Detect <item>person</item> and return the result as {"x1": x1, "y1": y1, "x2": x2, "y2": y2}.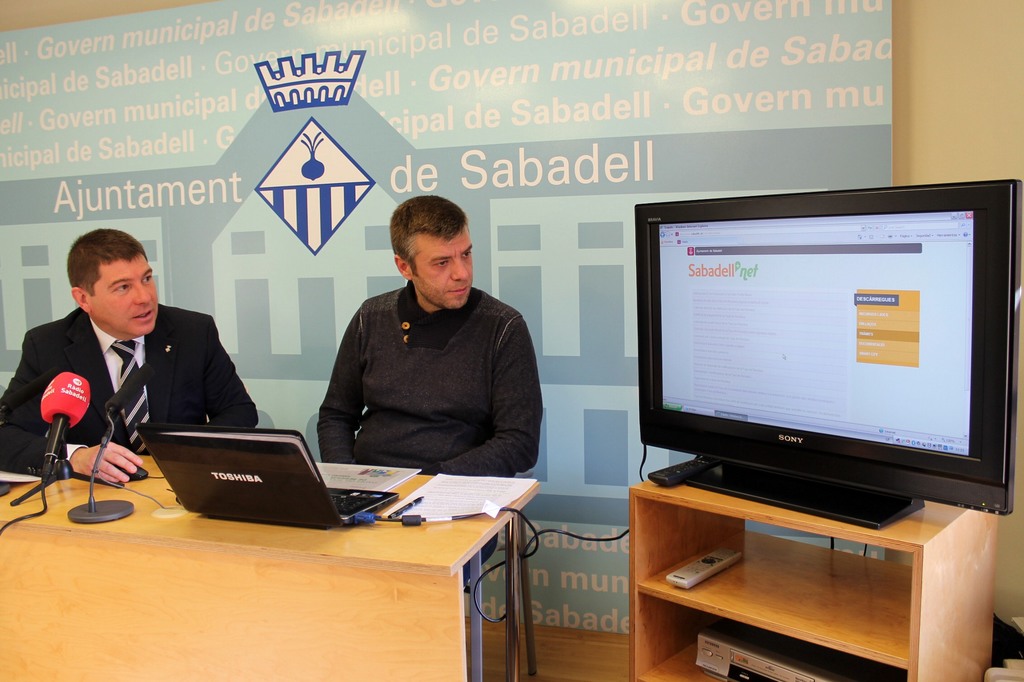
{"x1": 294, "y1": 200, "x2": 543, "y2": 485}.
